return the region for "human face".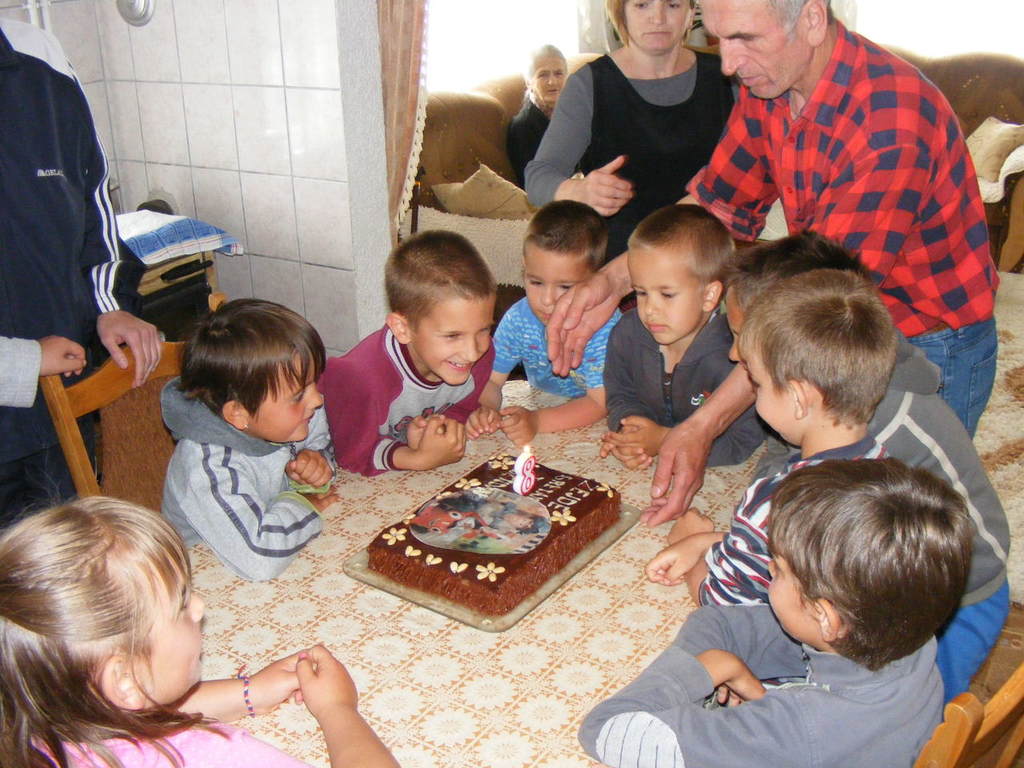
region(526, 254, 590, 325).
